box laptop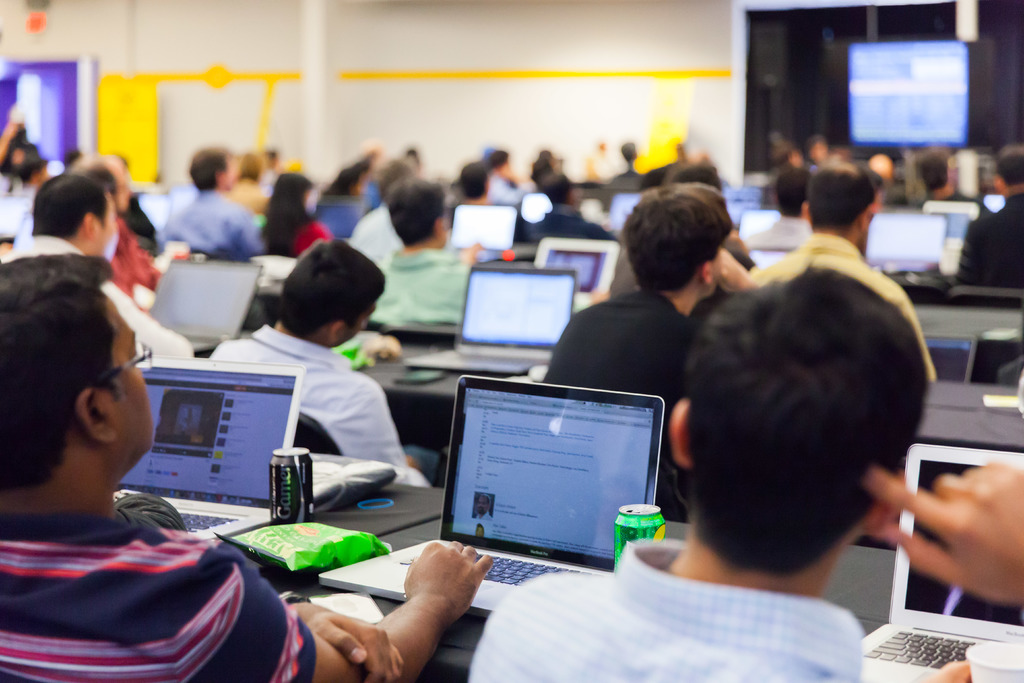
<bbox>533, 235, 620, 293</bbox>
